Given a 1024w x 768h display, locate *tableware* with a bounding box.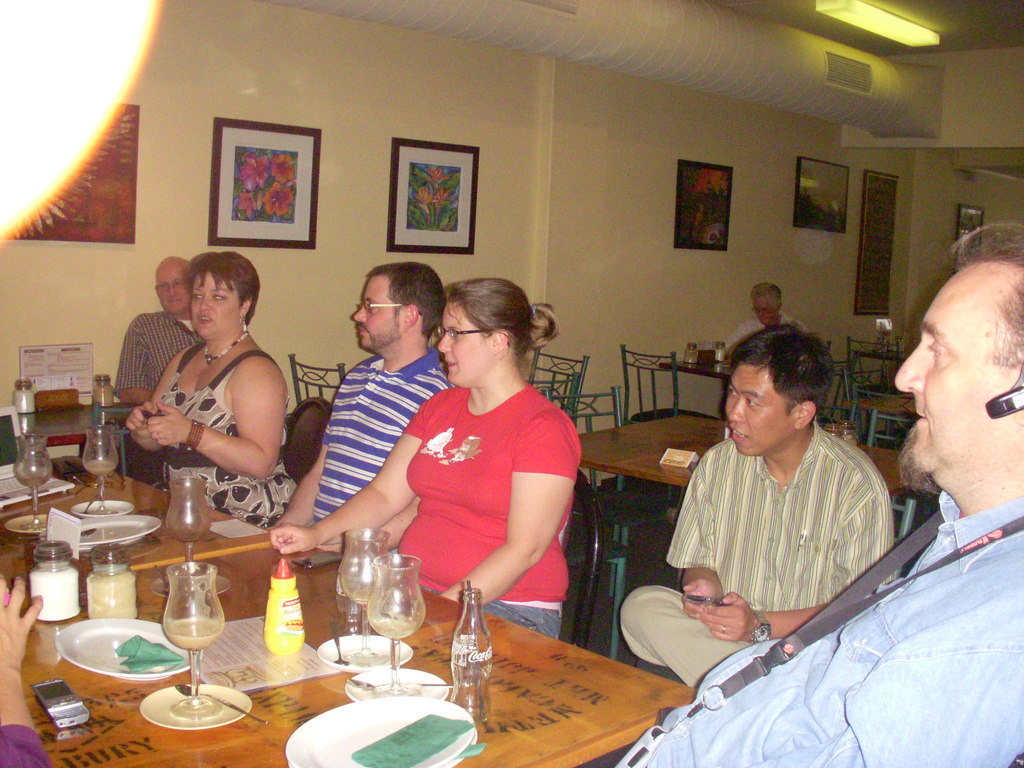
Located: 92,372,117,407.
